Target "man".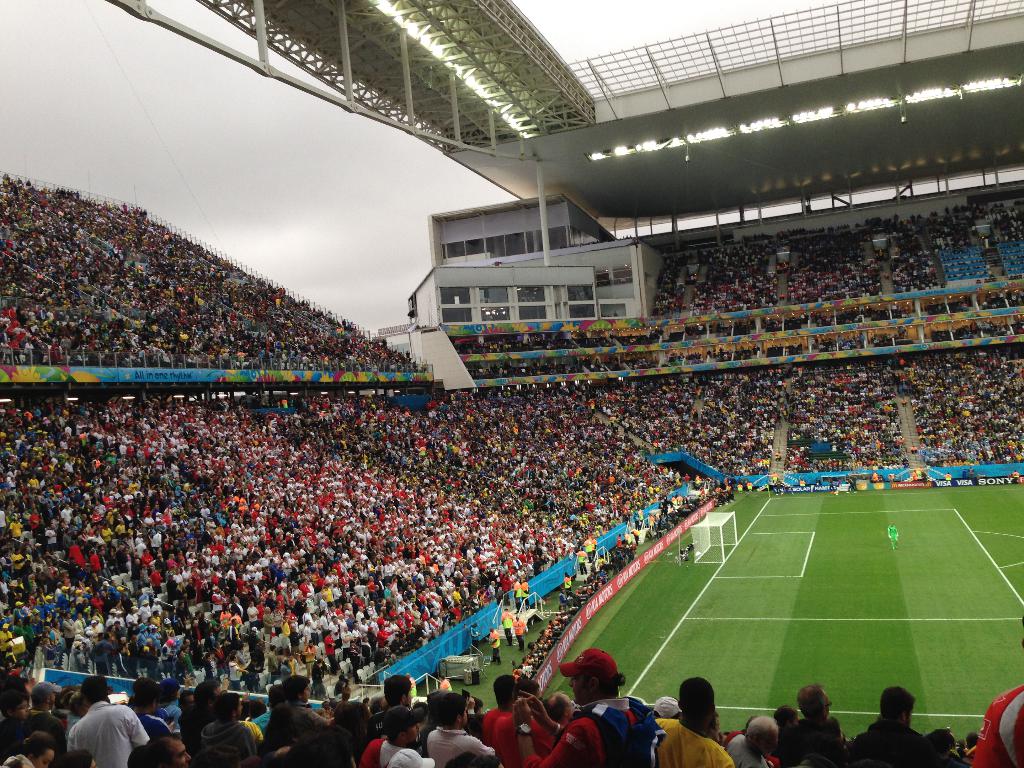
Target region: region(779, 684, 848, 767).
